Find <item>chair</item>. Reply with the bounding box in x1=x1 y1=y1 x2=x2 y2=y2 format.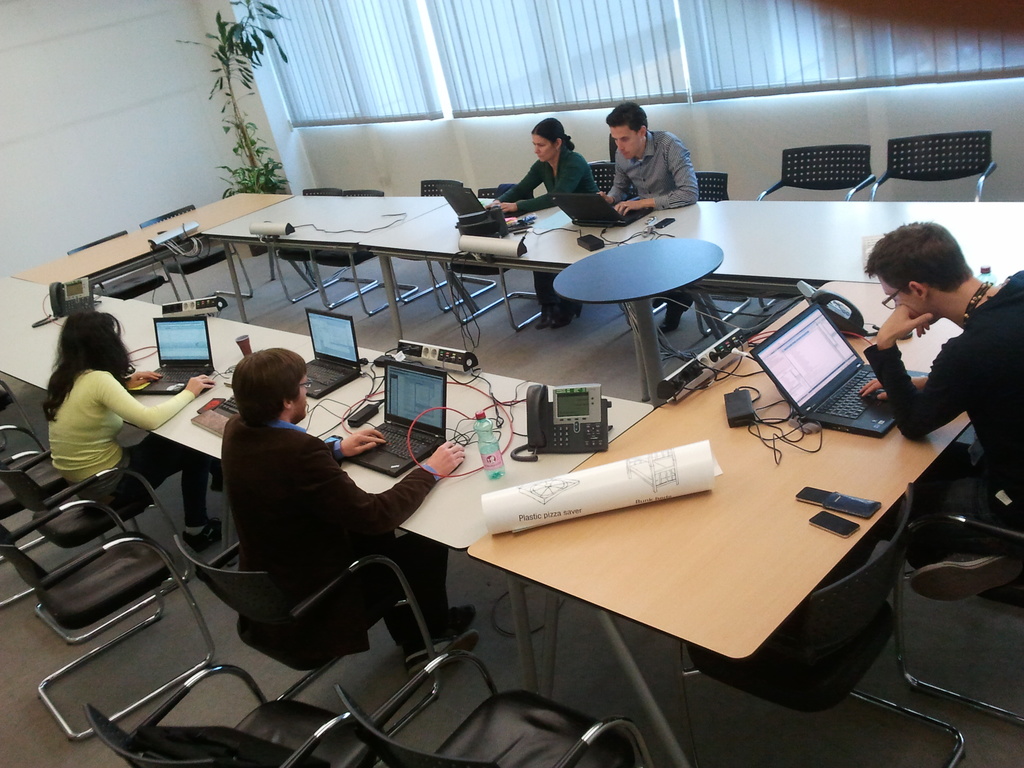
x1=497 y1=161 x2=616 y2=337.
